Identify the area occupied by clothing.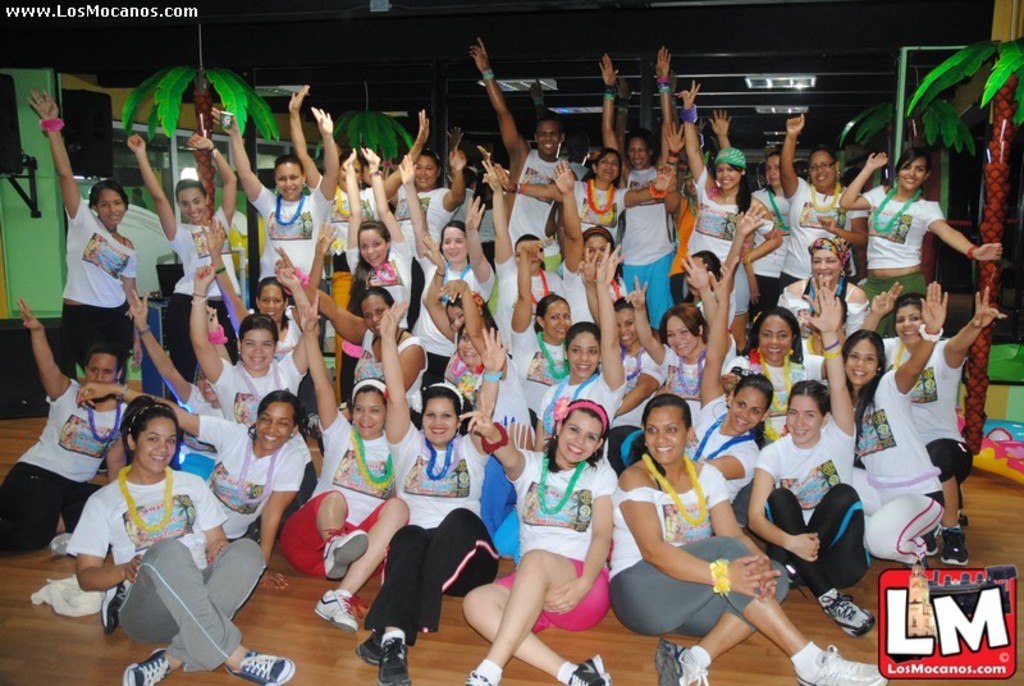
Area: 401/241/506/366.
